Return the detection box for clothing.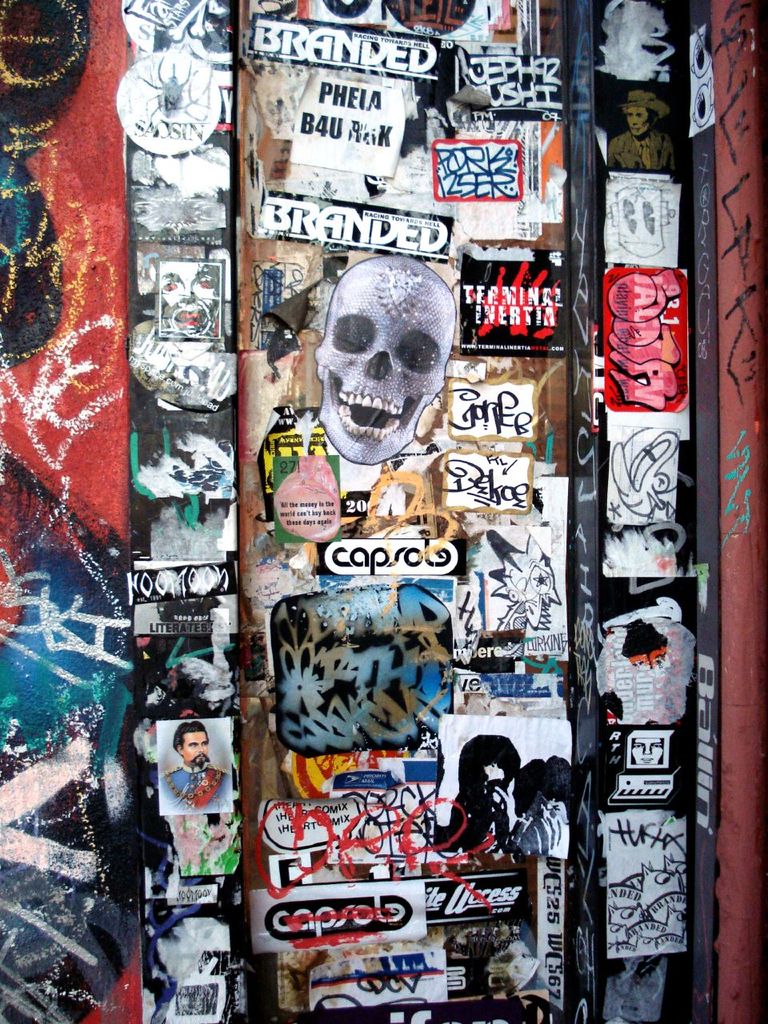
{"left": 162, "top": 770, "right": 226, "bottom": 818}.
